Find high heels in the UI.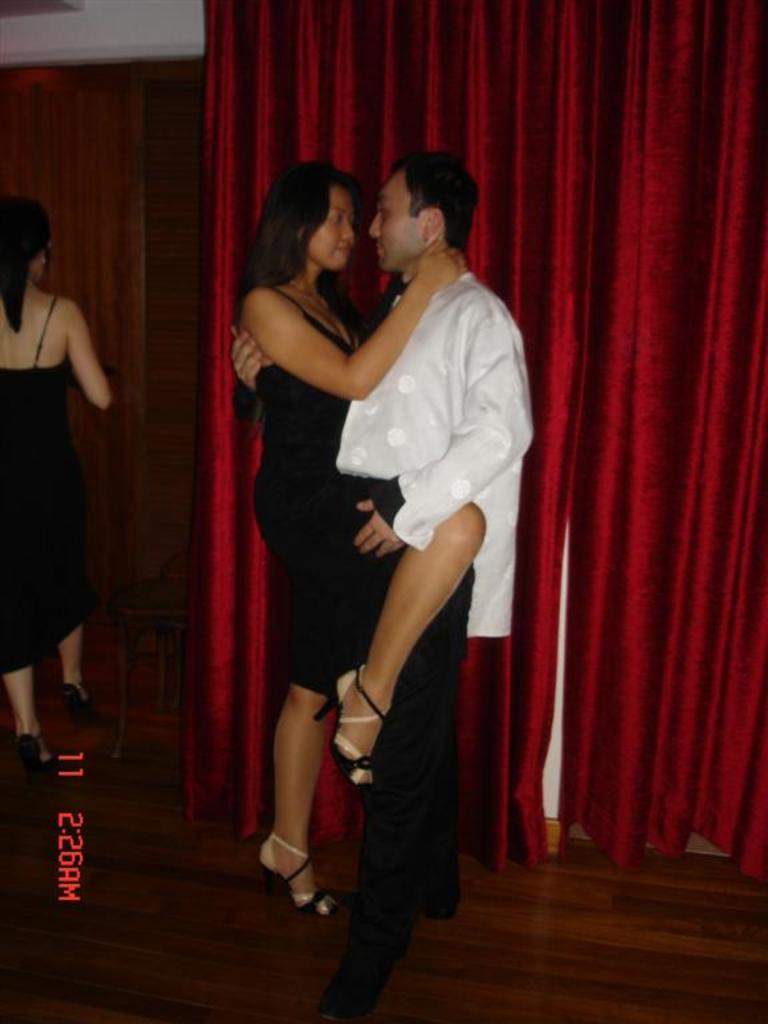
UI element at select_region(307, 663, 385, 797).
